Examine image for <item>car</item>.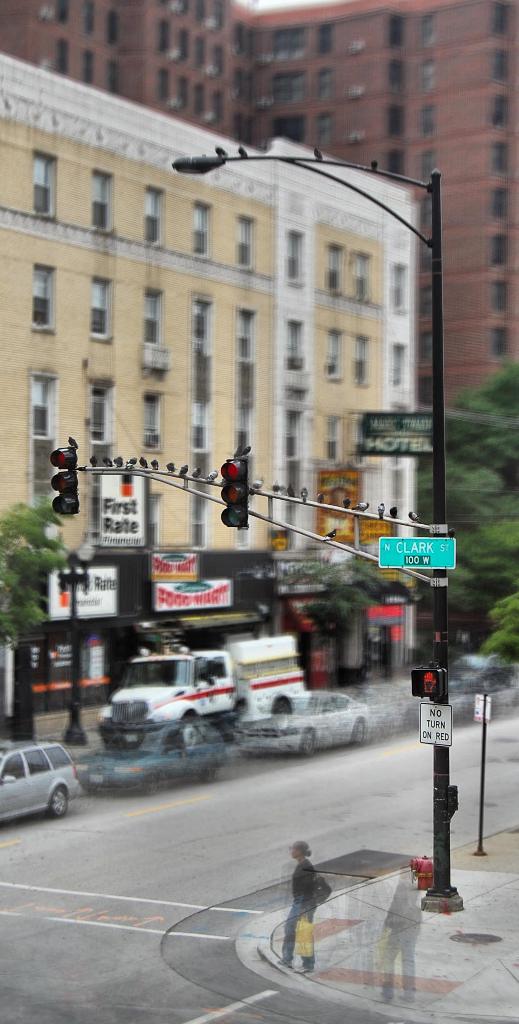
Examination result: BBox(0, 739, 90, 831).
